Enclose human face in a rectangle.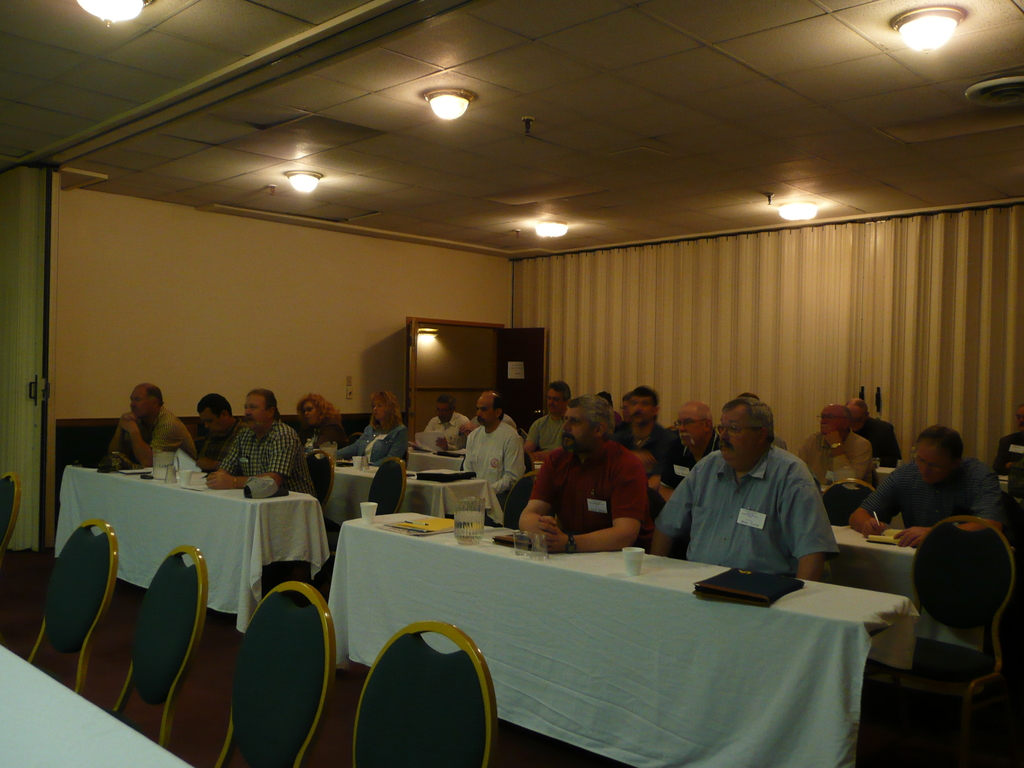
box=[824, 408, 845, 438].
